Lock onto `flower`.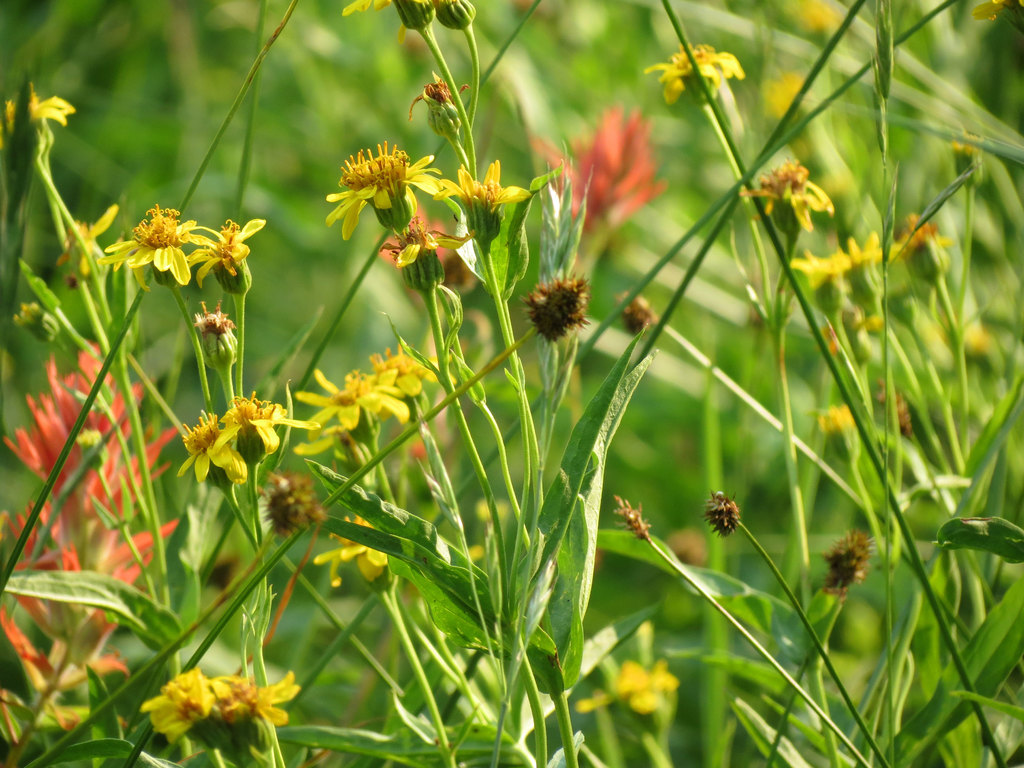
Locked: left=314, top=514, right=402, bottom=595.
